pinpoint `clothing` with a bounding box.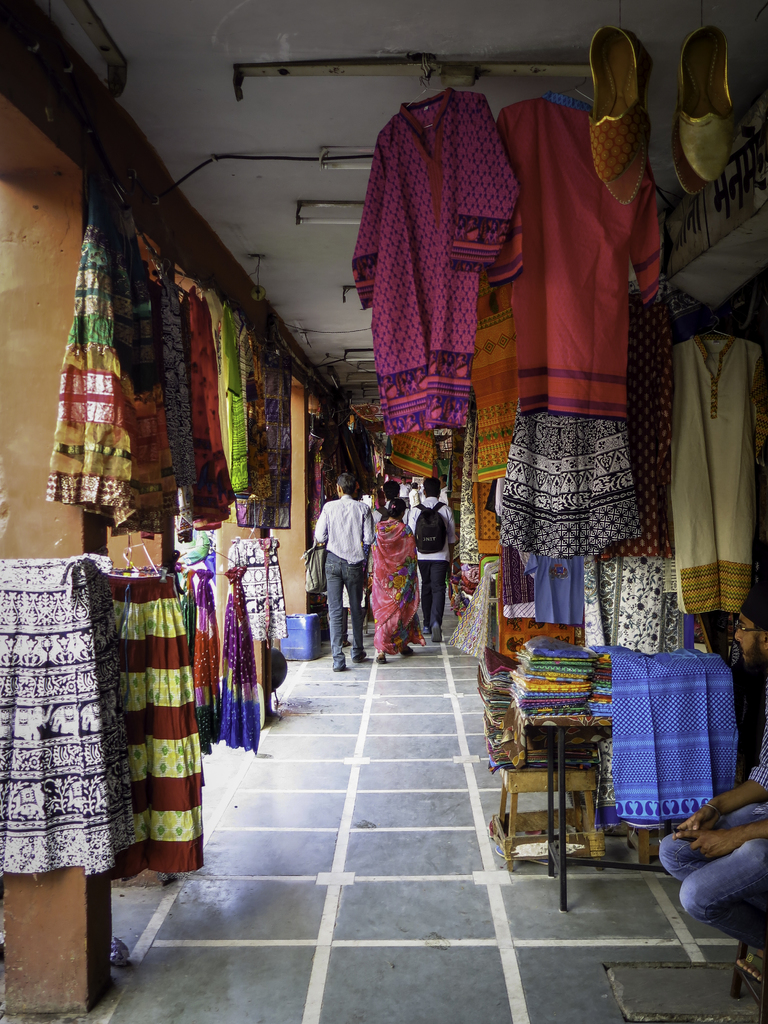
pyautogui.locateOnScreen(228, 536, 291, 643).
